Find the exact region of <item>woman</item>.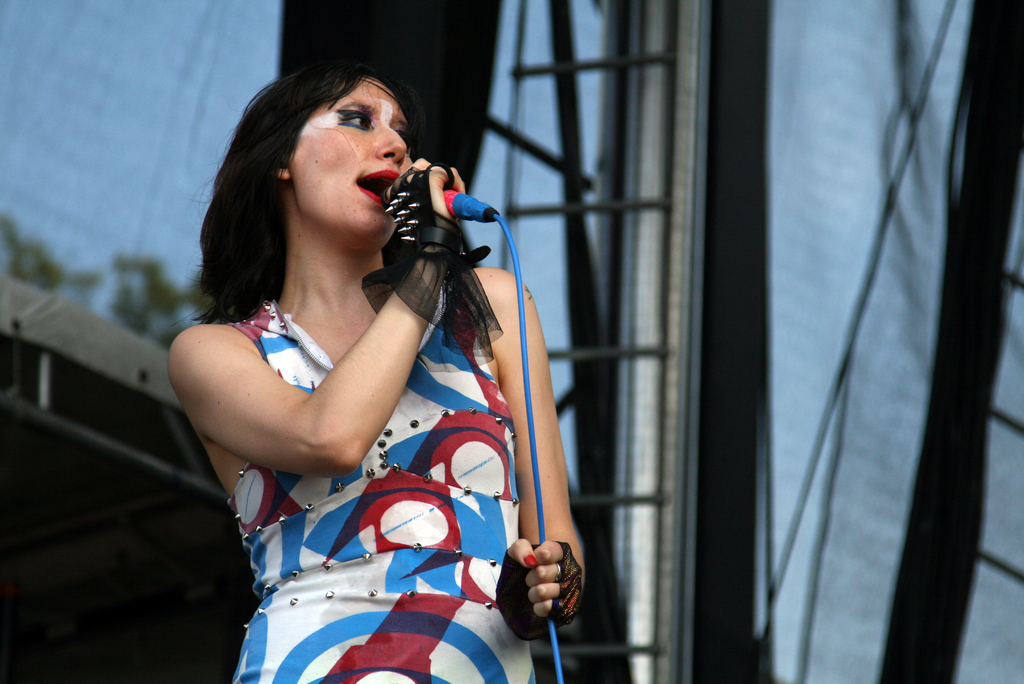
Exact region: (left=173, top=45, right=585, bottom=683).
